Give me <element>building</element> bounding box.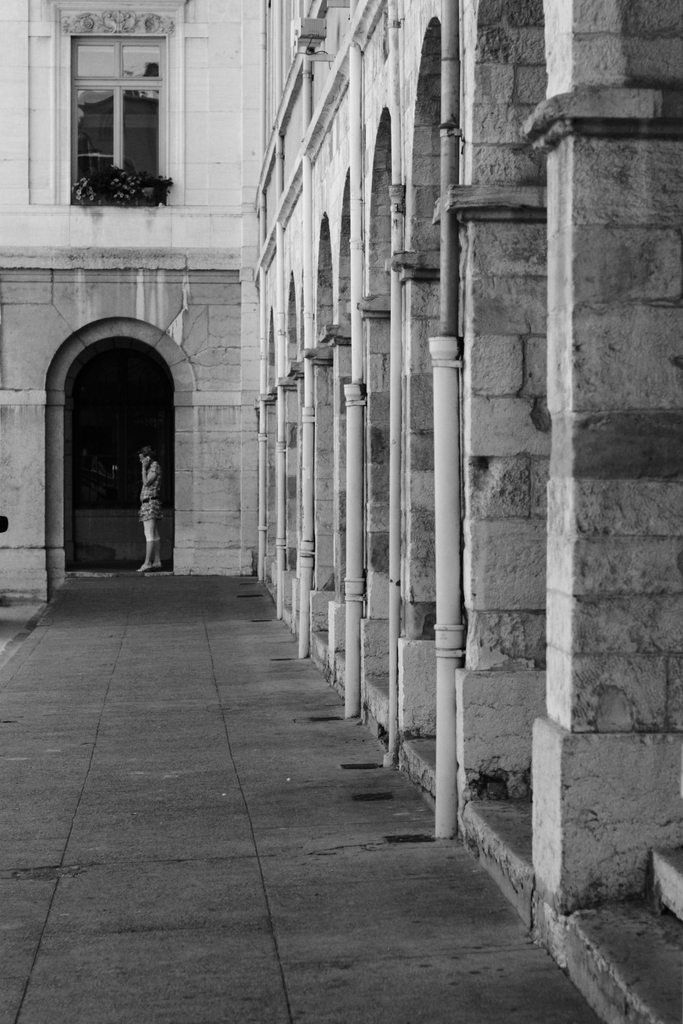
[left=0, top=0, right=681, bottom=1023].
